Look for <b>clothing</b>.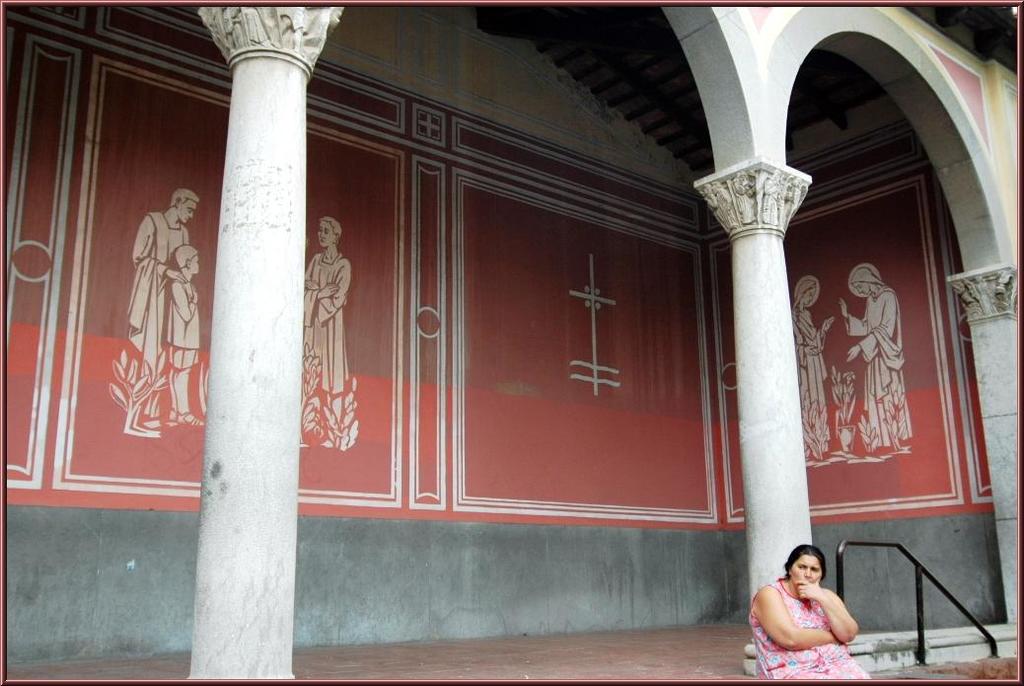
Found: 762,587,863,665.
